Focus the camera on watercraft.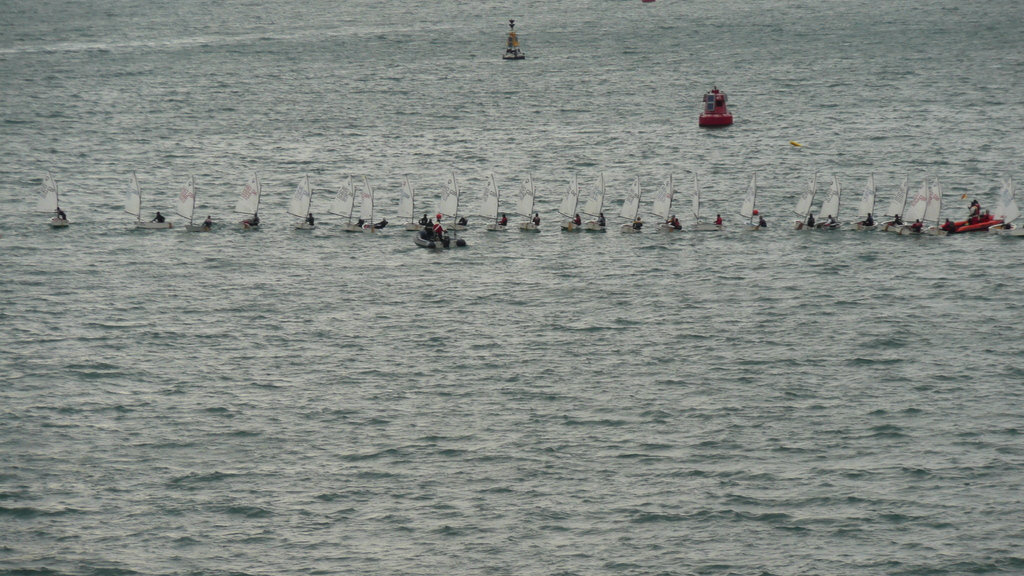
Focus region: (358, 179, 383, 233).
